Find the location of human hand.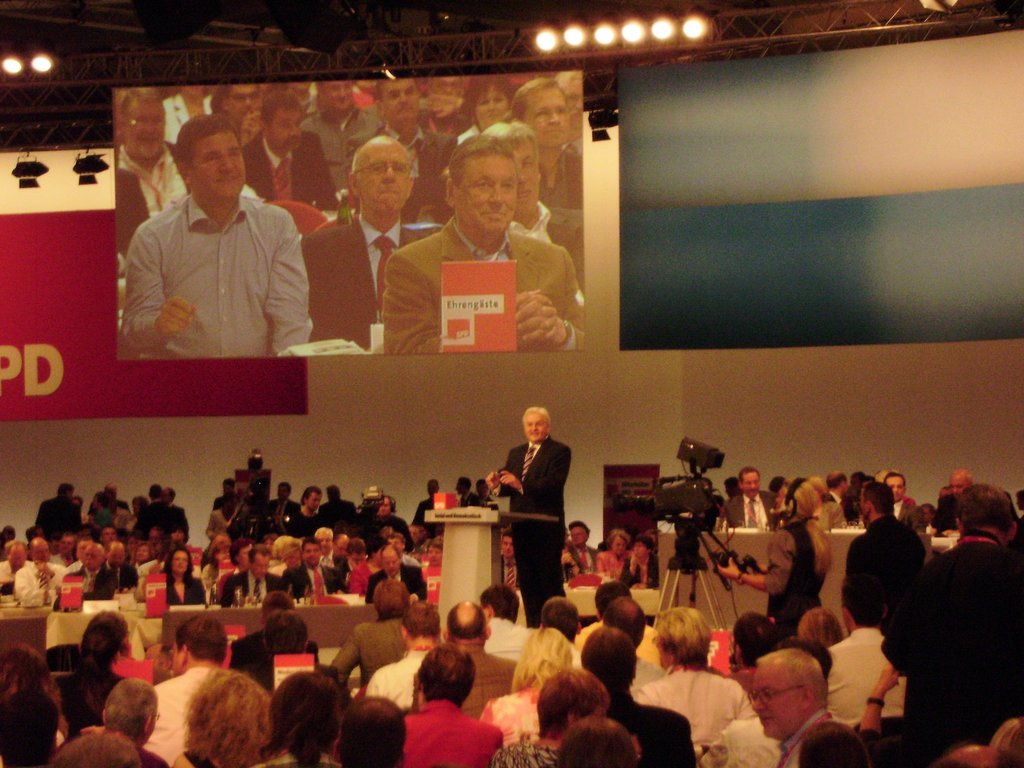
Location: box=[172, 527, 188, 545].
